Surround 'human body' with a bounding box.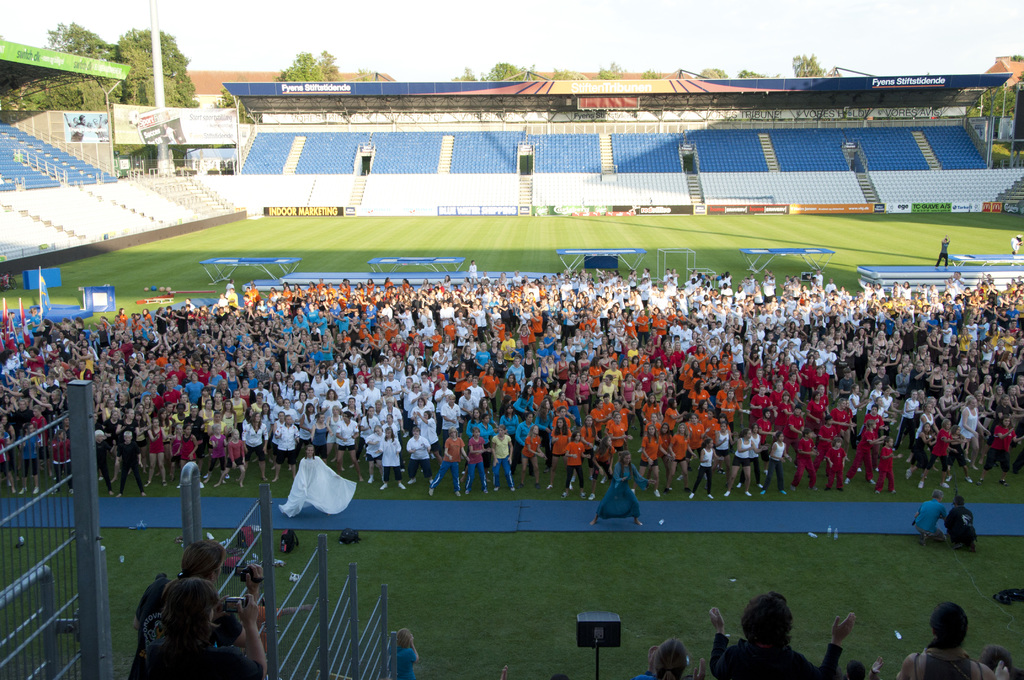
<box>17,399,39,407</box>.
